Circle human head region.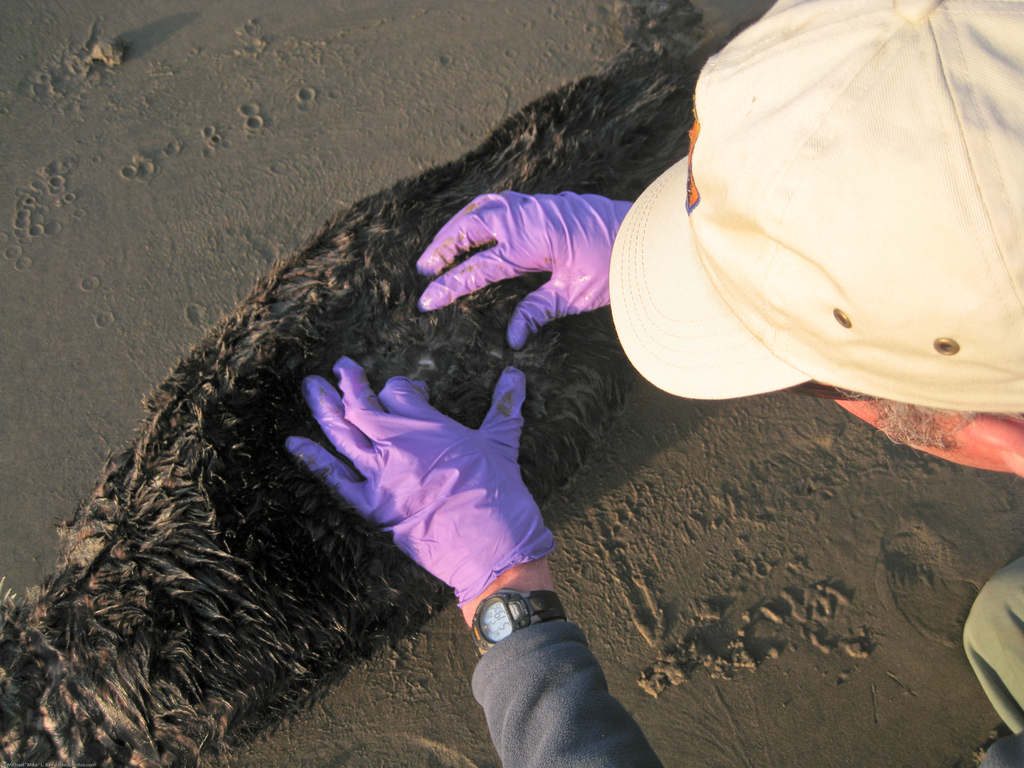
Region: [819,0,1023,479].
